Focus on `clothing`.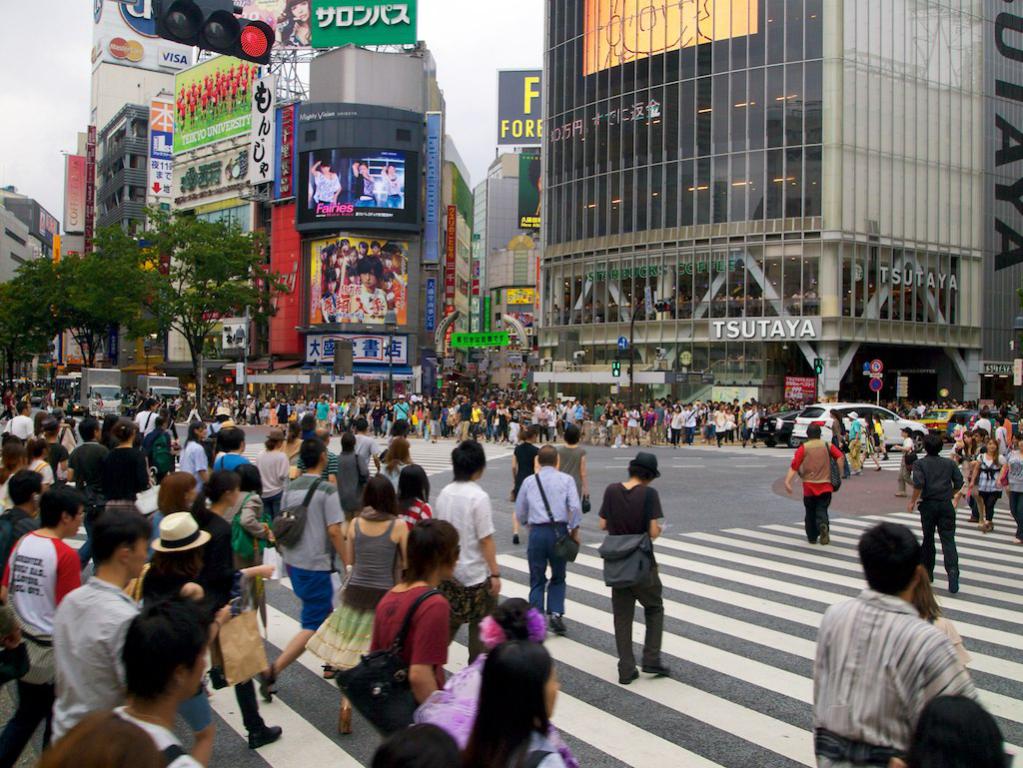
Focused at x1=252, y1=448, x2=291, y2=513.
